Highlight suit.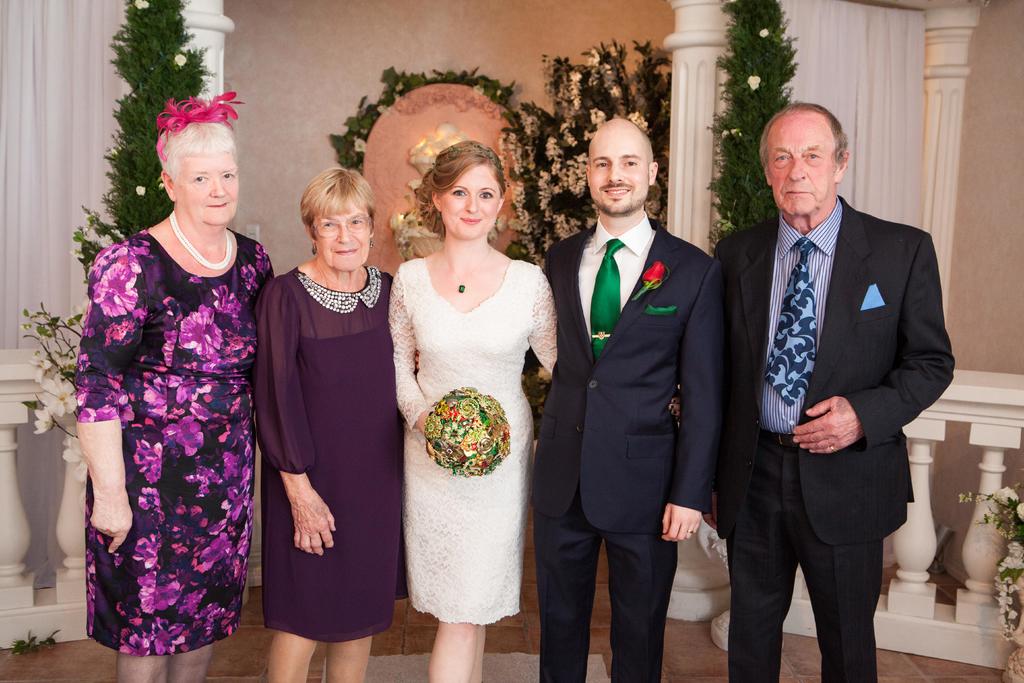
Highlighted region: <box>715,193,957,682</box>.
